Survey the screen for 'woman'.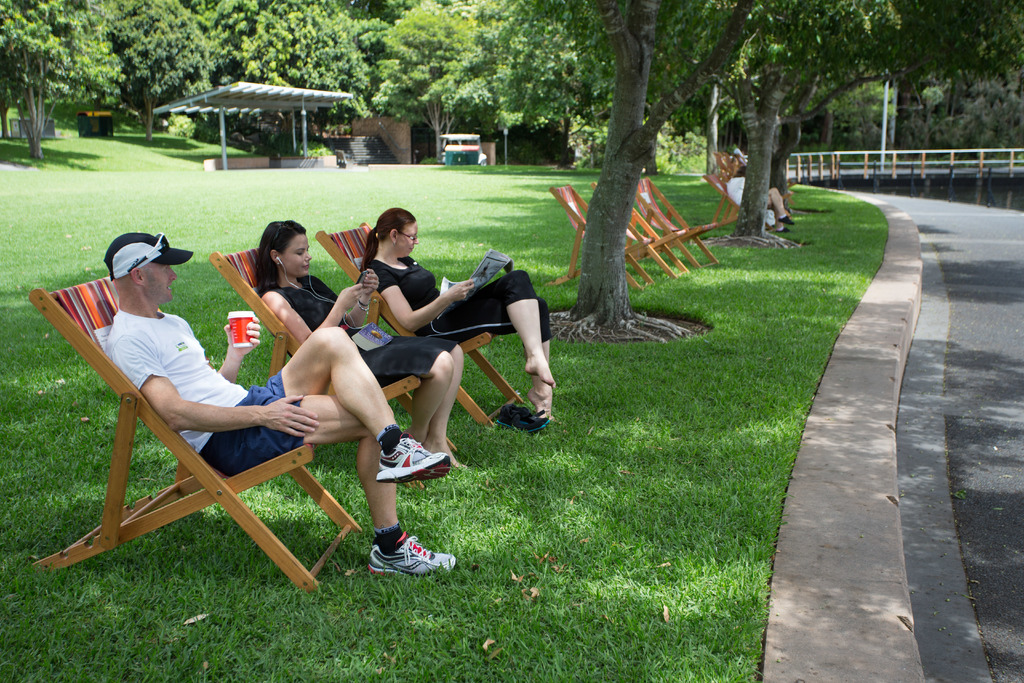
Survey found: [left=732, top=162, right=803, bottom=227].
